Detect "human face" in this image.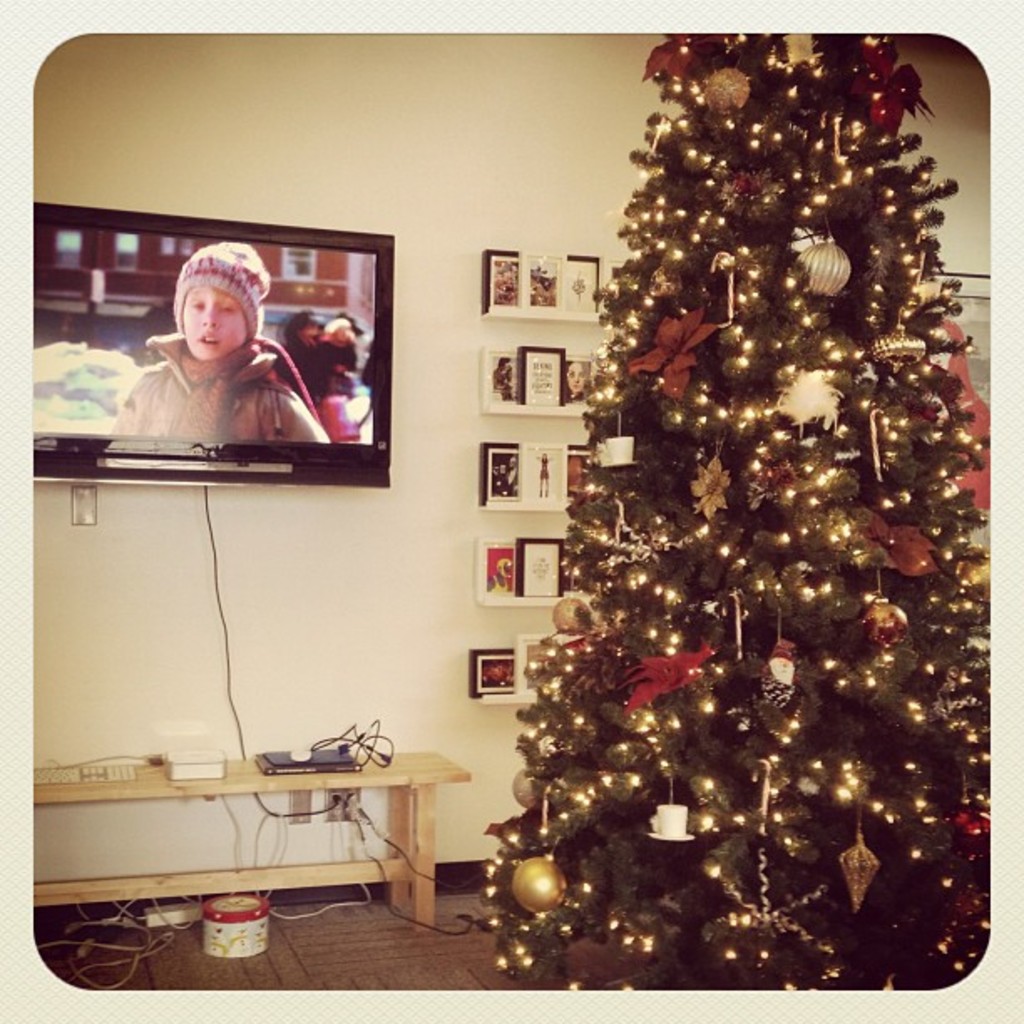
Detection: [x1=569, y1=361, x2=587, y2=390].
